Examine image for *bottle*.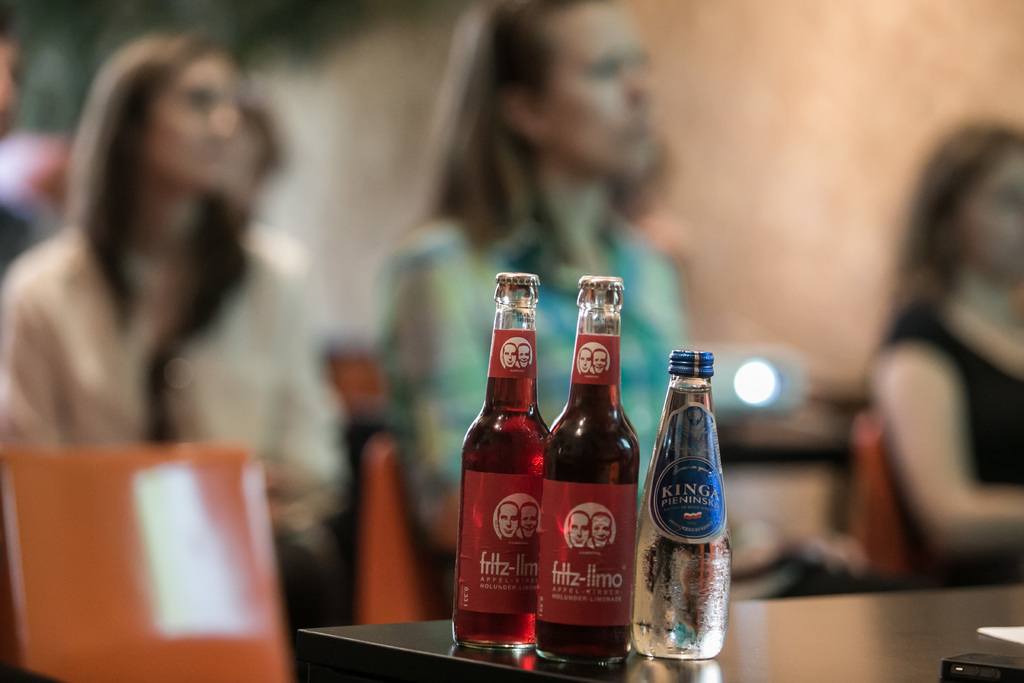
Examination result: 637/351/731/667.
